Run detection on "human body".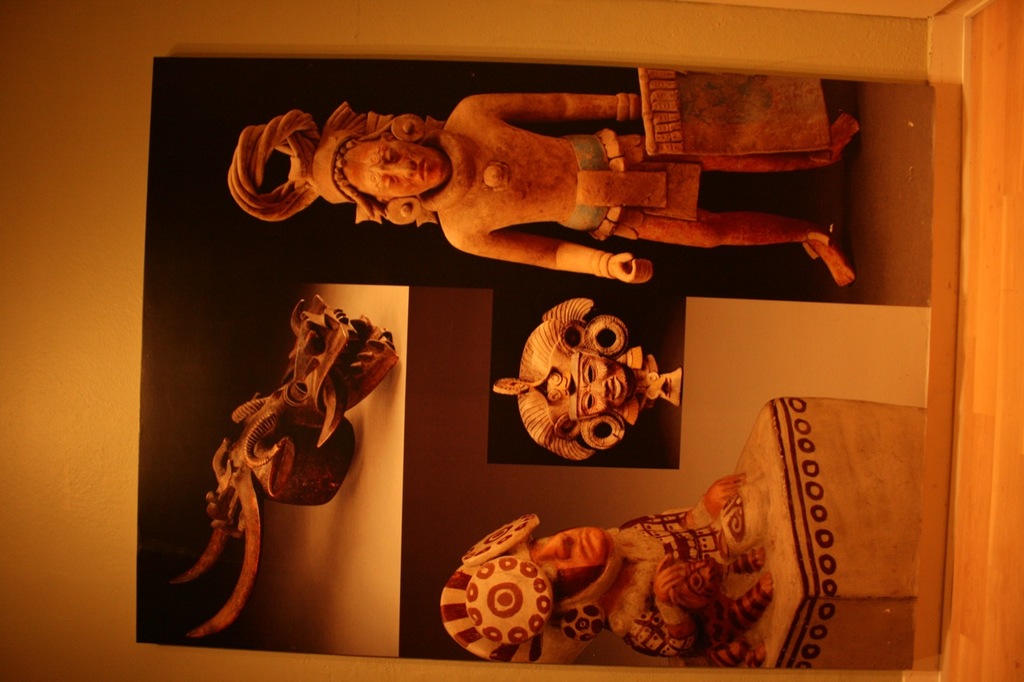
Result: (x1=608, y1=474, x2=775, y2=667).
